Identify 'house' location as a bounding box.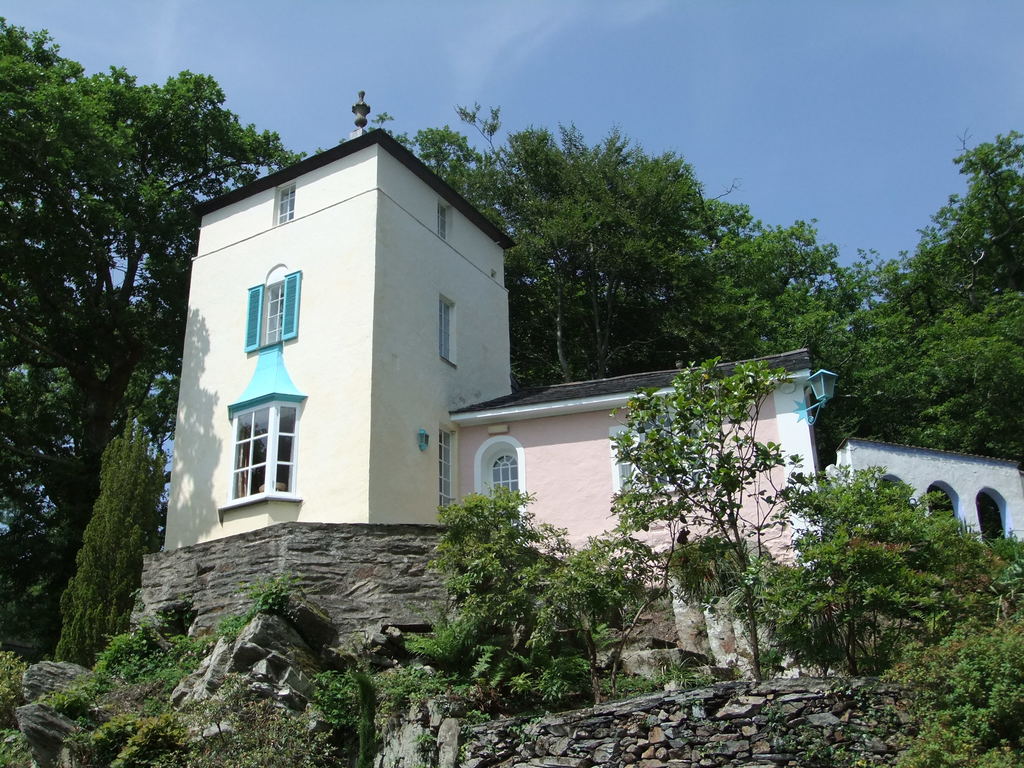
[184,77,1023,676].
